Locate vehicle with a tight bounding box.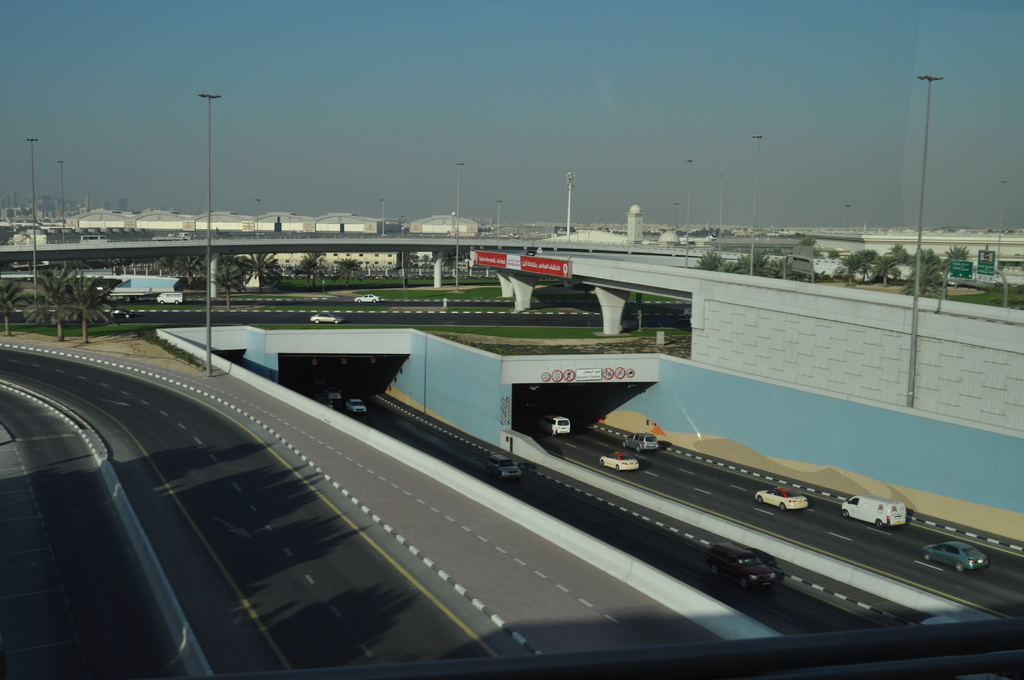
700:539:779:585.
